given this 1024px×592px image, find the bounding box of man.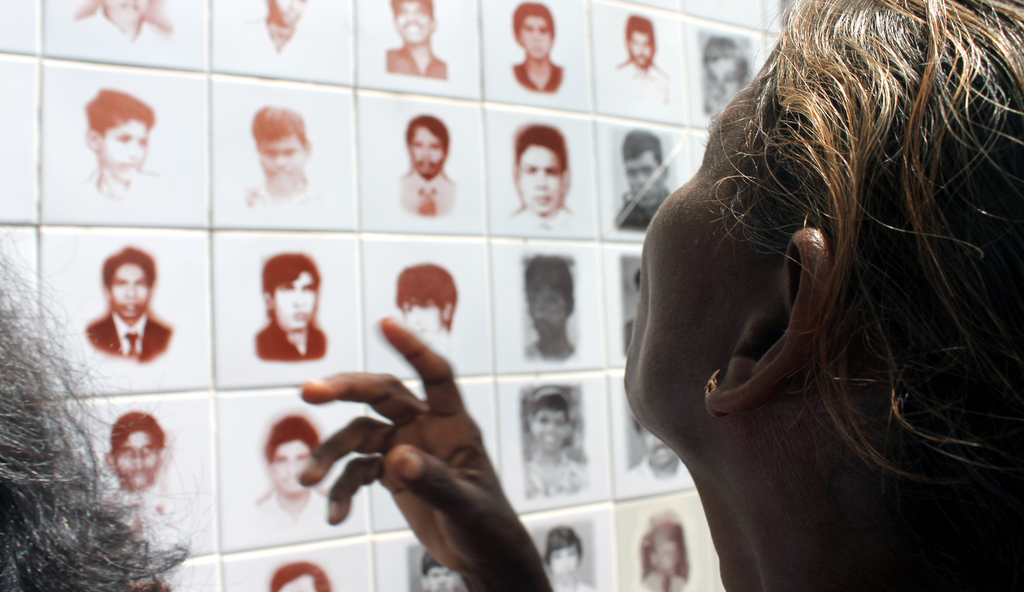
{"x1": 268, "y1": 558, "x2": 329, "y2": 591}.
